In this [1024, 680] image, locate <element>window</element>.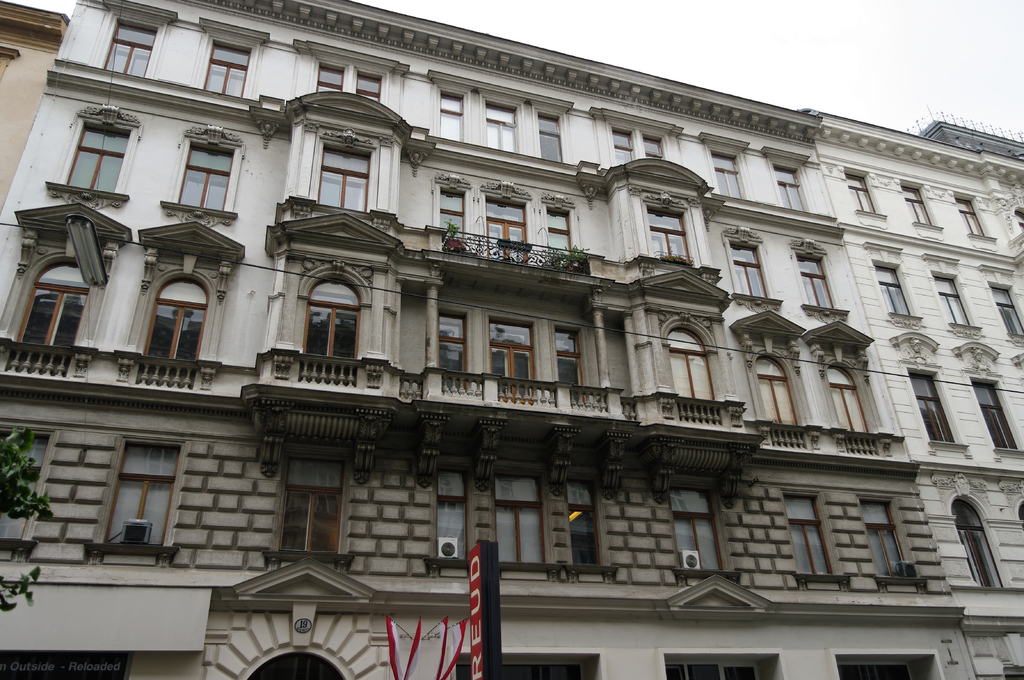
Bounding box: rect(709, 154, 744, 198).
